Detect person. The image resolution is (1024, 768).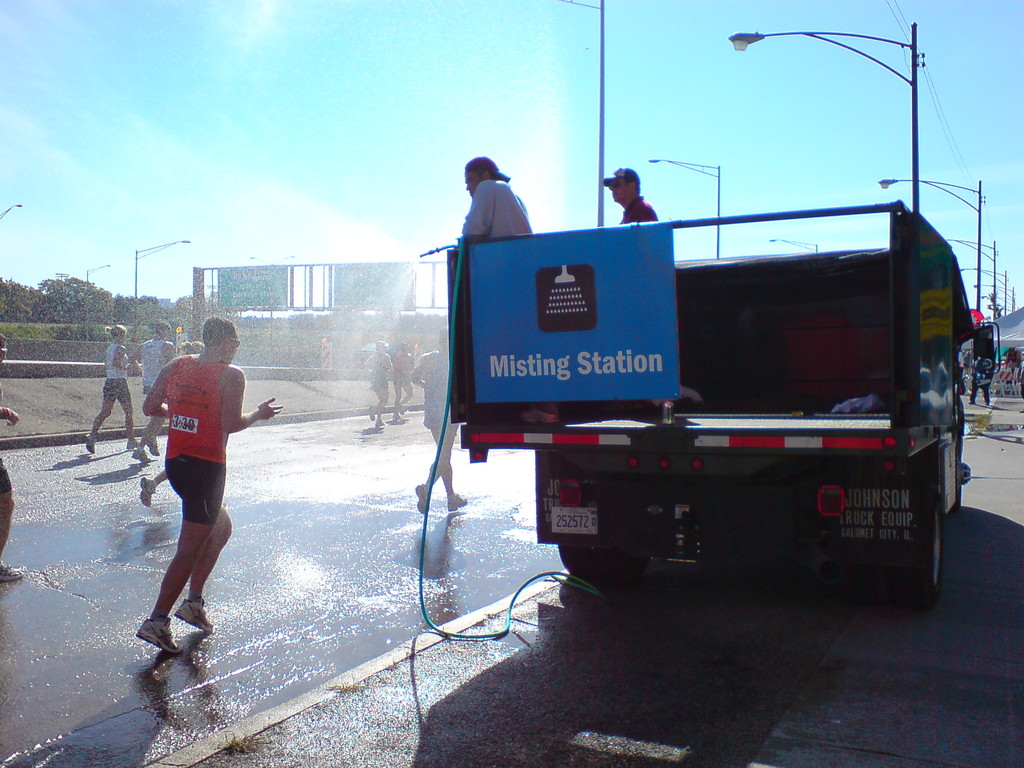
596:166:665:224.
